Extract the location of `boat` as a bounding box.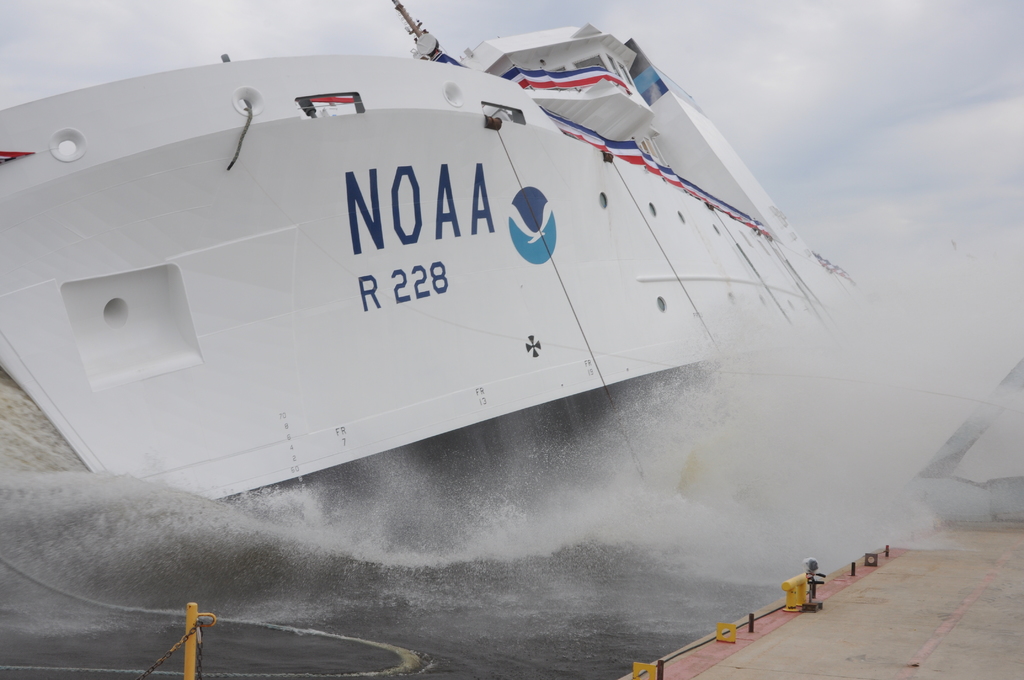
Rect(45, 49, 820, 480).
